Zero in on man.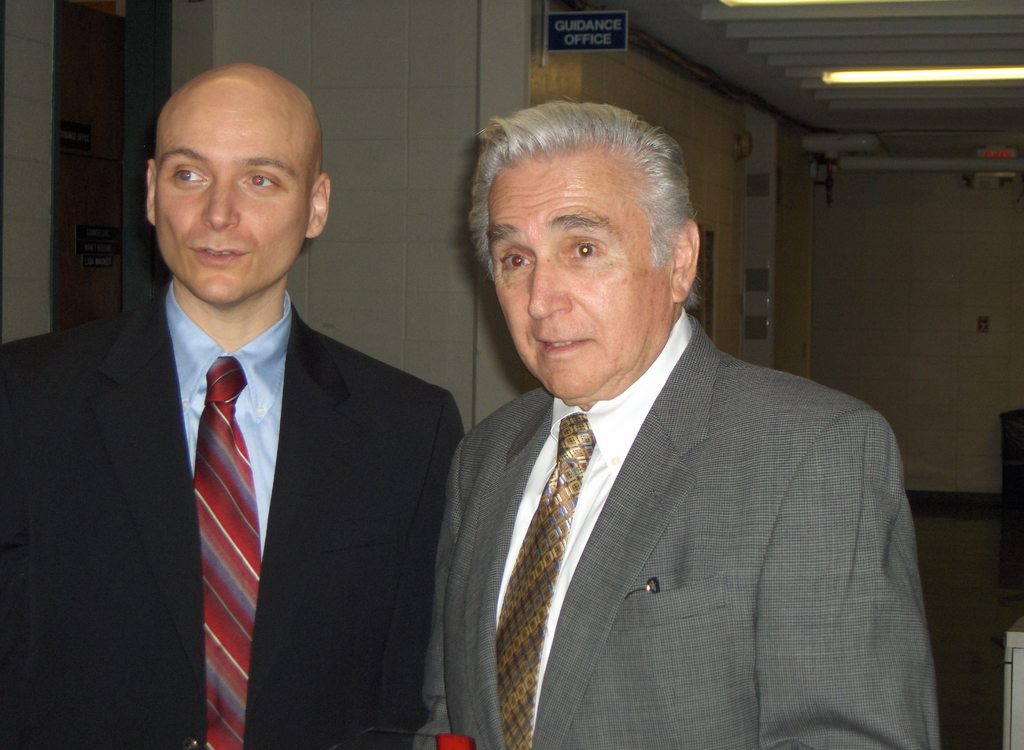
Zeroed in: rect(406, 95, 947, 749).
